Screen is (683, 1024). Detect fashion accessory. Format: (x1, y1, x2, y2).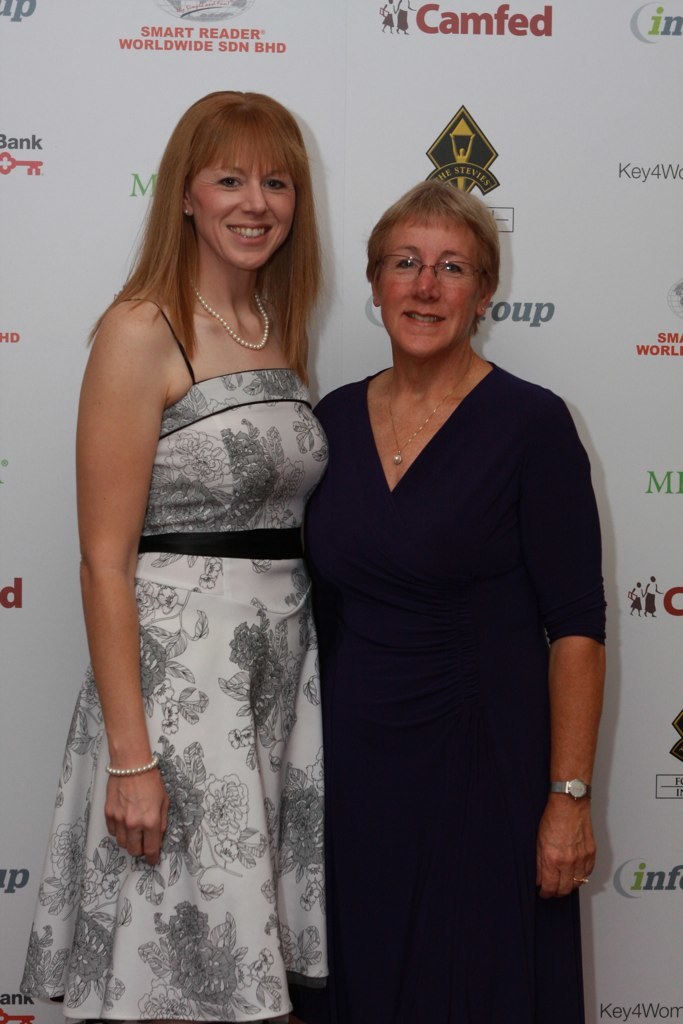
(475, 300, 491, 316).
